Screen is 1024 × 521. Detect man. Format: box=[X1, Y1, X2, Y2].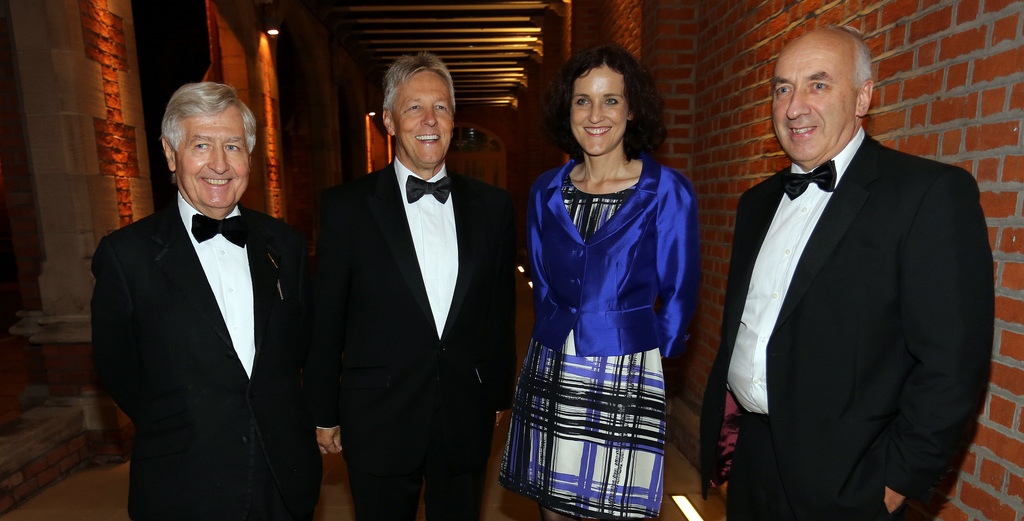
box=[312, 50, 518, 520].
